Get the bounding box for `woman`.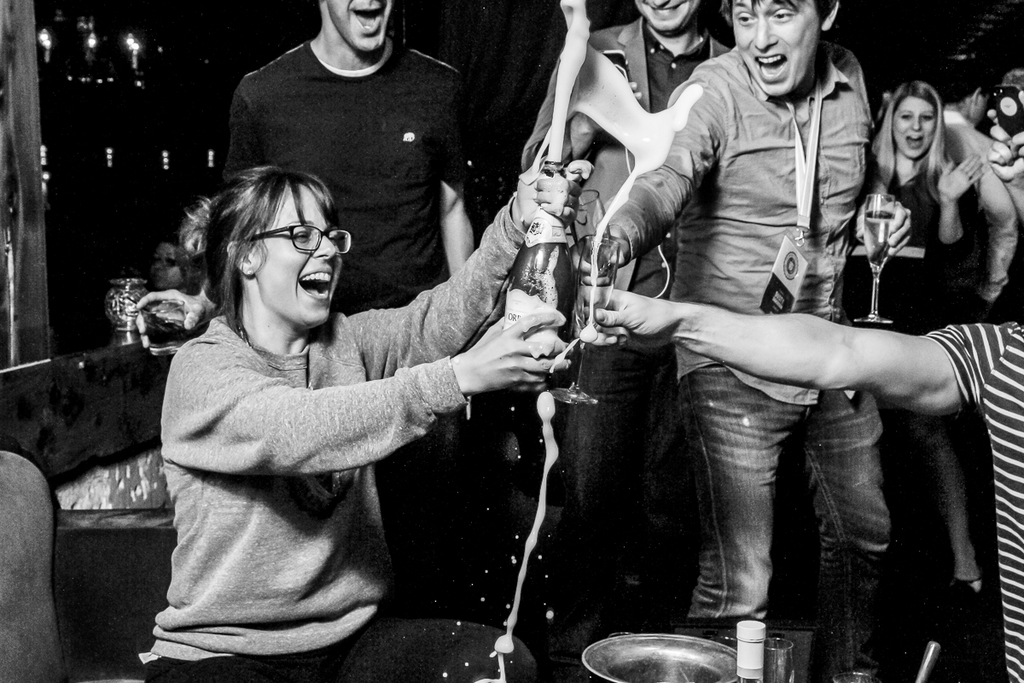
<region>131, 163, 571, 682</region>.
